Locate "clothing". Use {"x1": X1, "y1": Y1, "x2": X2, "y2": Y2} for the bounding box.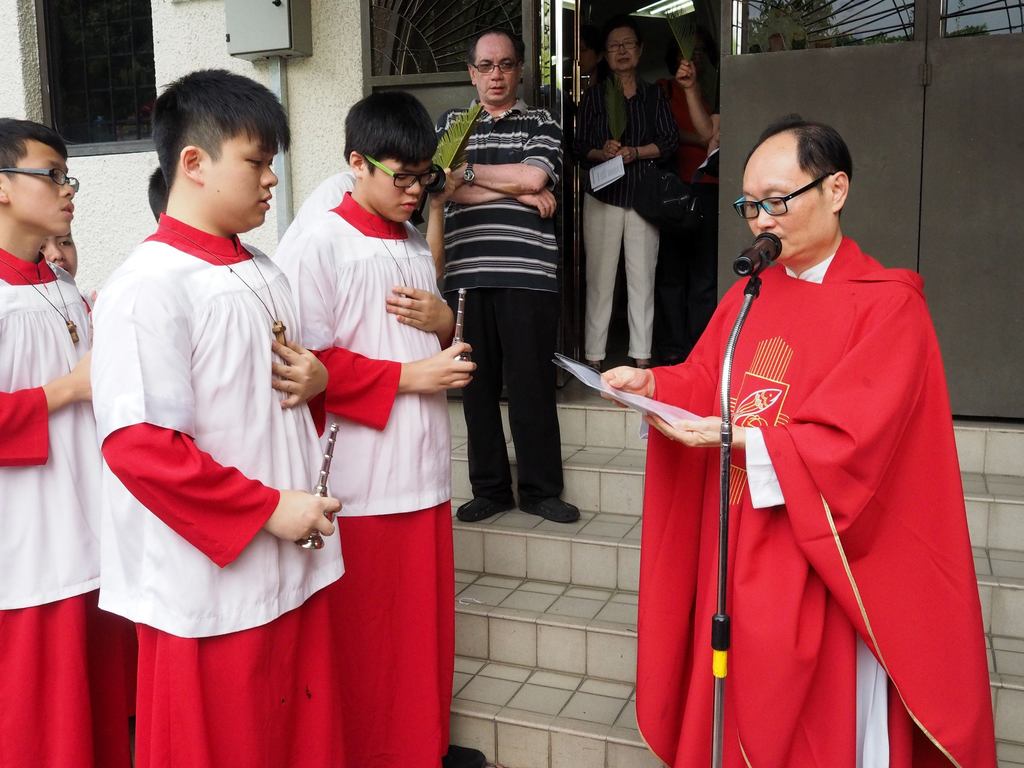
{"x1": 0, "y1": 244, "x2": 99, "y2": 613}.
